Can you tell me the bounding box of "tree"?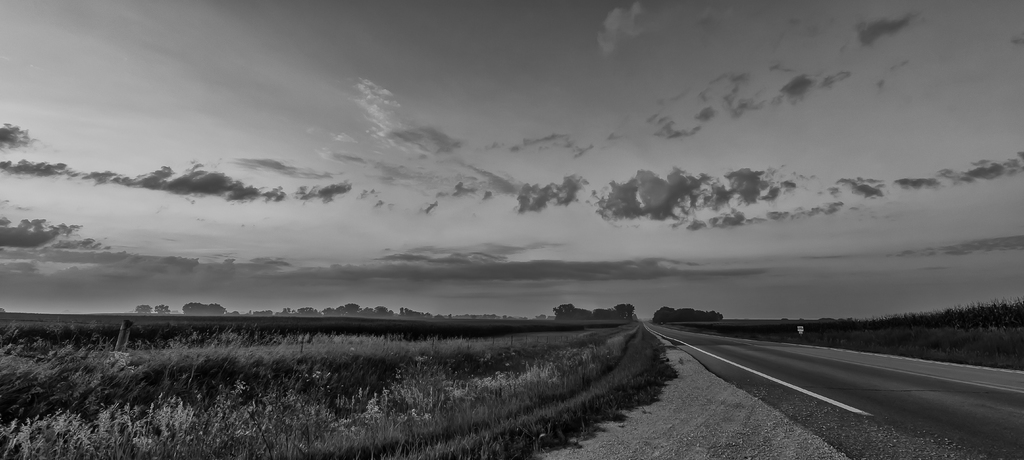
box=[134, 305, 153, 313].
